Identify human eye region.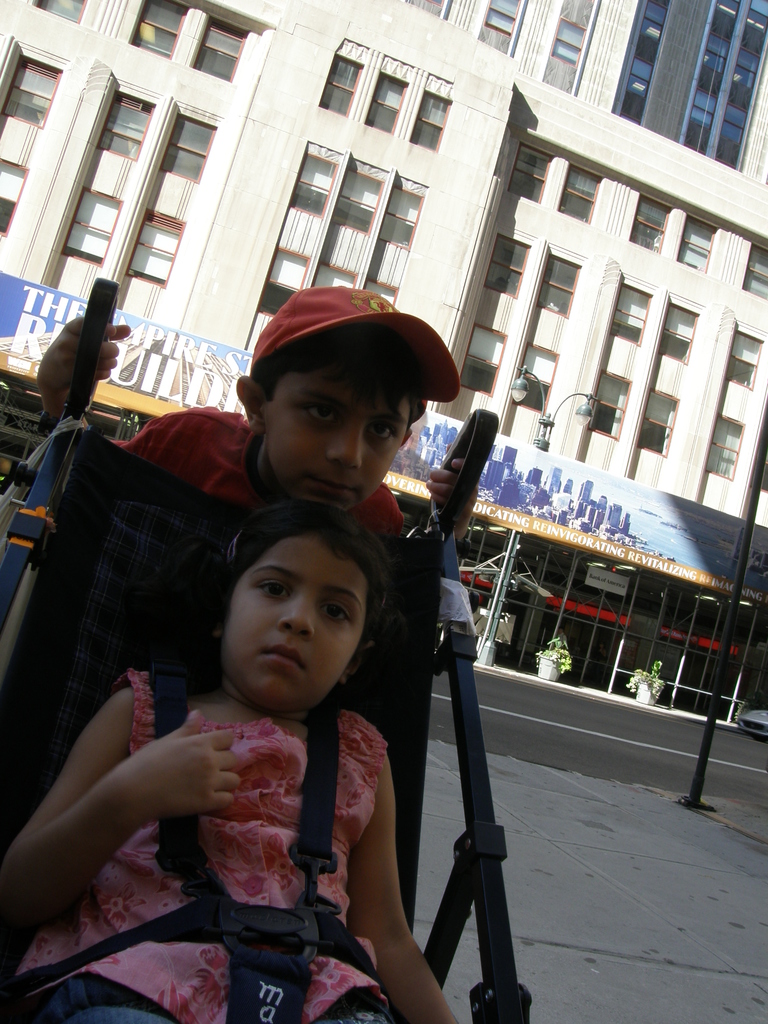
Region: x1=366 y1=415 x2=399 y2=452.
